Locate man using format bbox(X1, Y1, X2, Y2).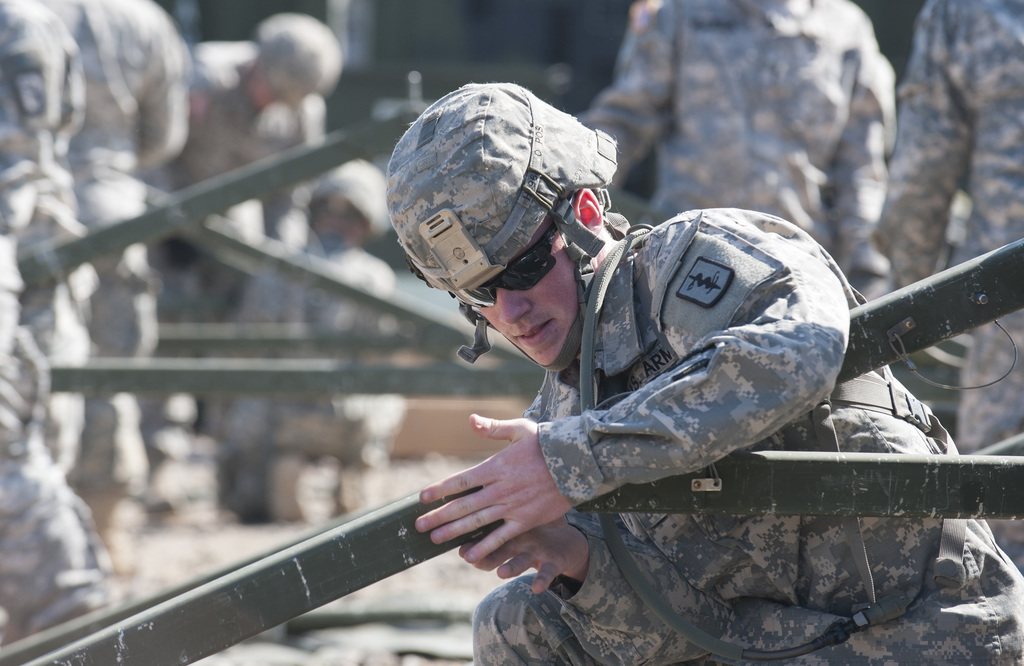
bbox(344, 17, 992, 662).
